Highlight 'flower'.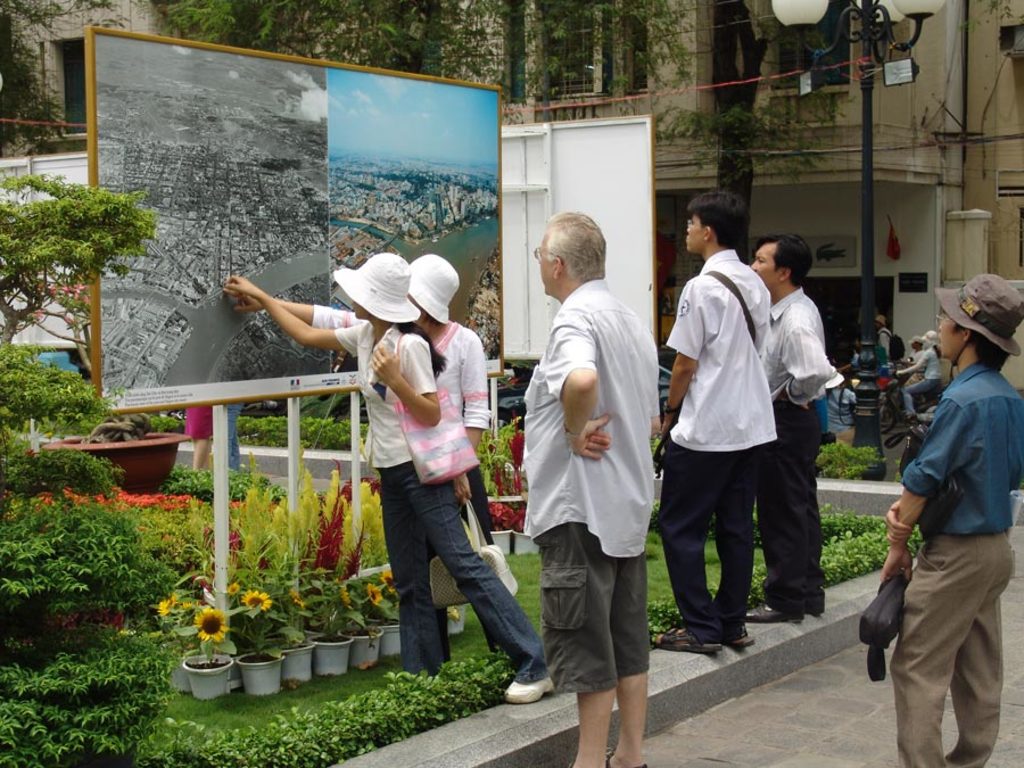
Highlighted region: Rect(288, 585, 305, 611).
